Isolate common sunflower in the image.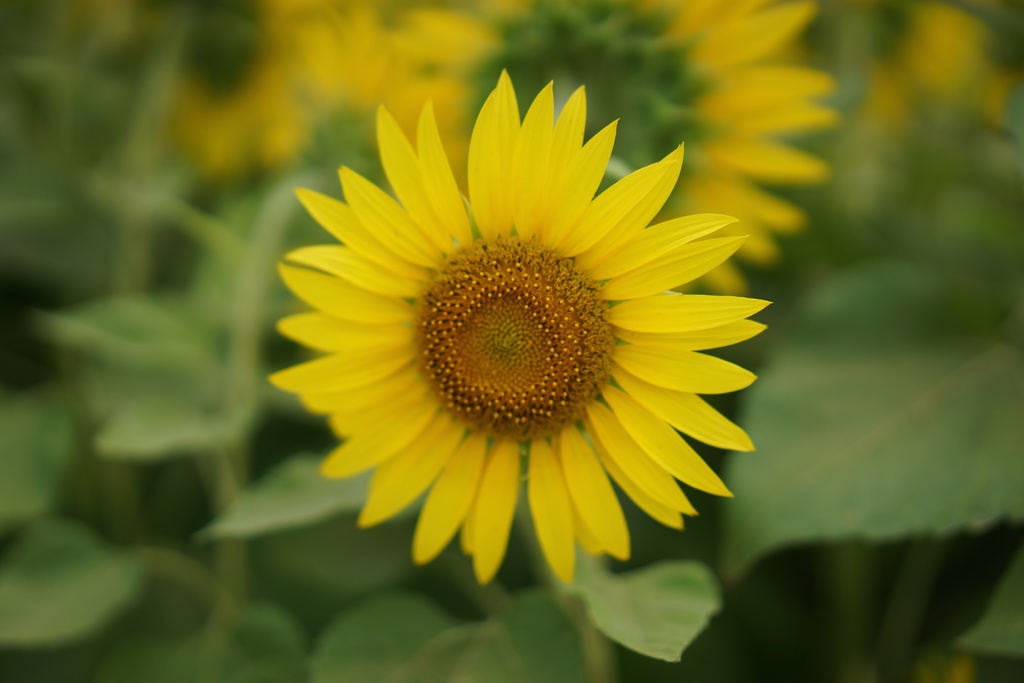
Isolated region: [275, 86, 785, 608].
